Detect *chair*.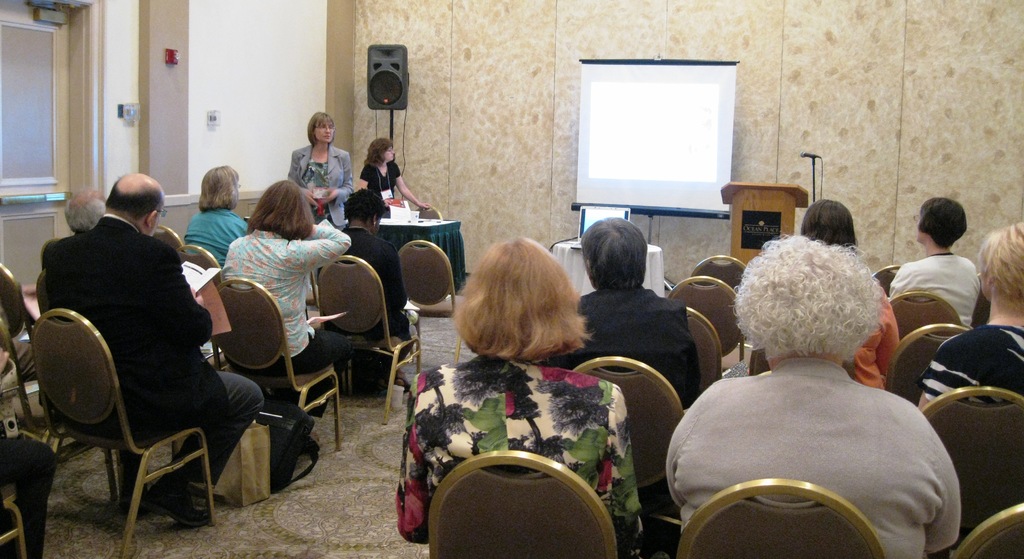
Detected at {"x1": 152, "y1": 224, "x2": 184, "y2": 254}.
